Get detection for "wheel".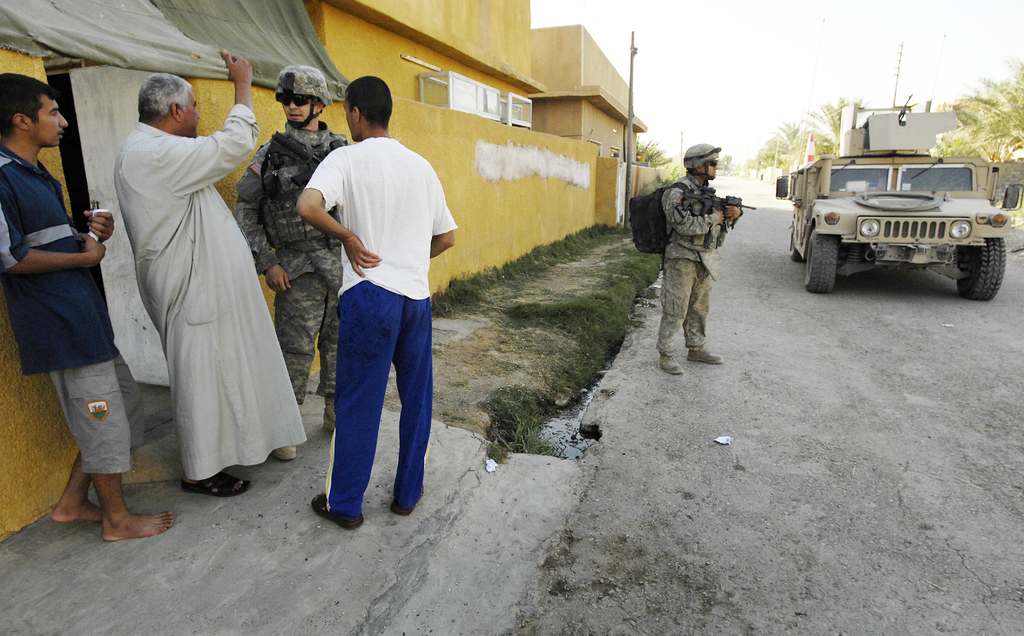
Detection: {"left": 801, "top": 232, "right": 843, "bottom": 298}.
